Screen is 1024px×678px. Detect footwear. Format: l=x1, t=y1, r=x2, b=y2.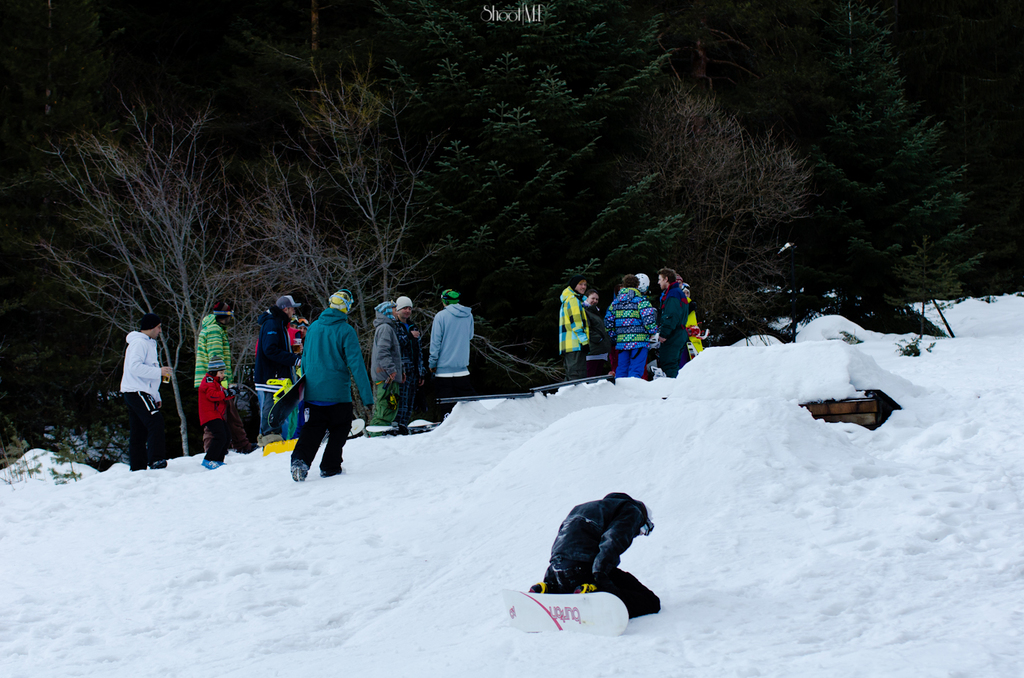
l=528, t=584, r=544, b=595.
